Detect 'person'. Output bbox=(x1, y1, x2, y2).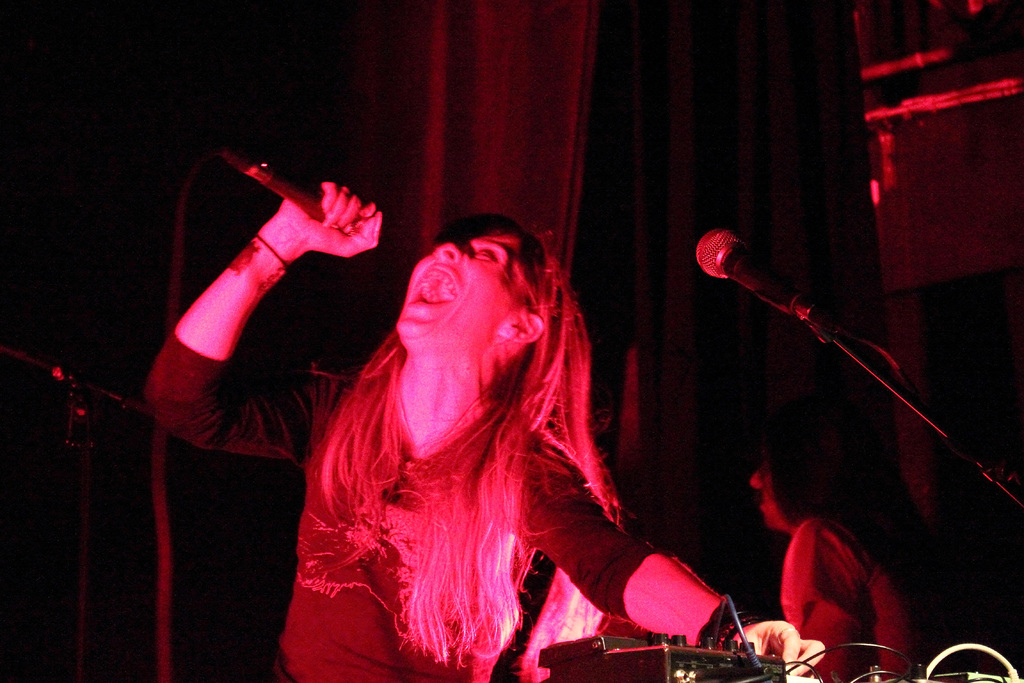
bbox=(143, 177, 828, 682).
